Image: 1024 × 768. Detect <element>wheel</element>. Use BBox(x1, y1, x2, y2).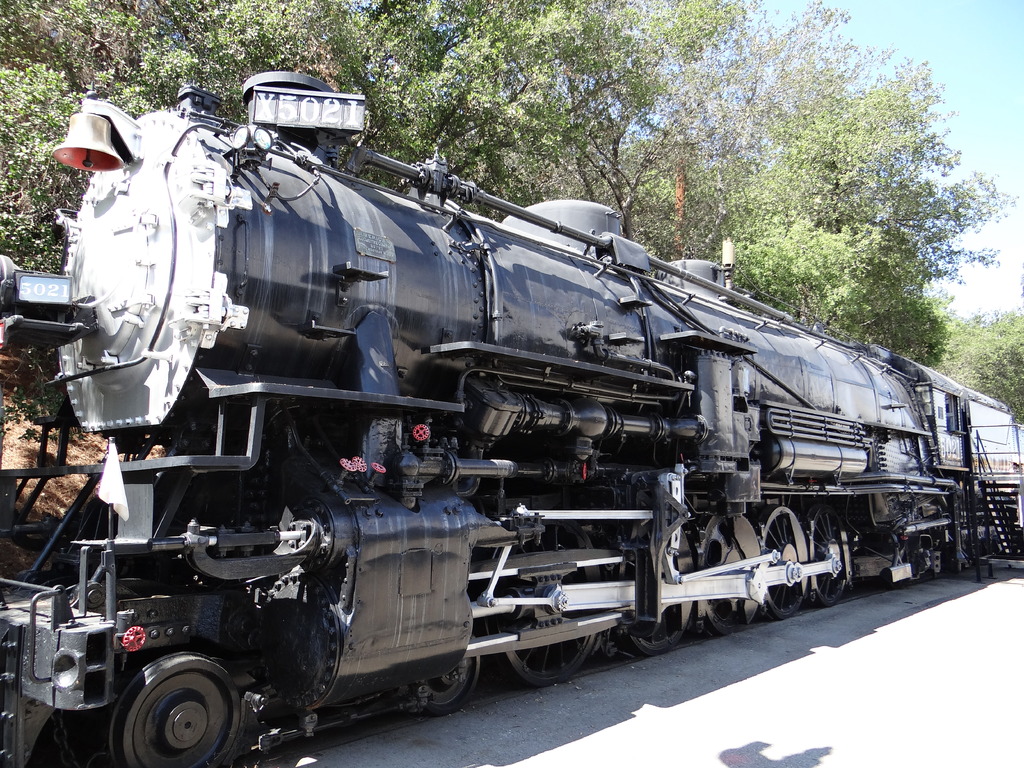
BBox(629, 518, 686, 660).
